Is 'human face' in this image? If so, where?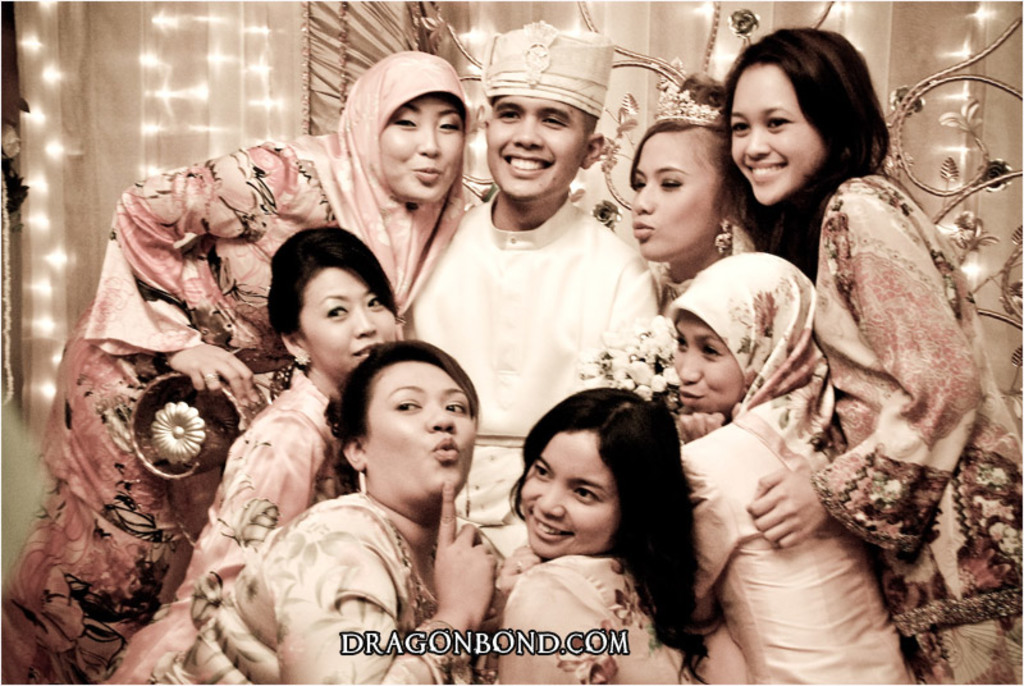
Yes, at box=[296, 265, 396, 375].
